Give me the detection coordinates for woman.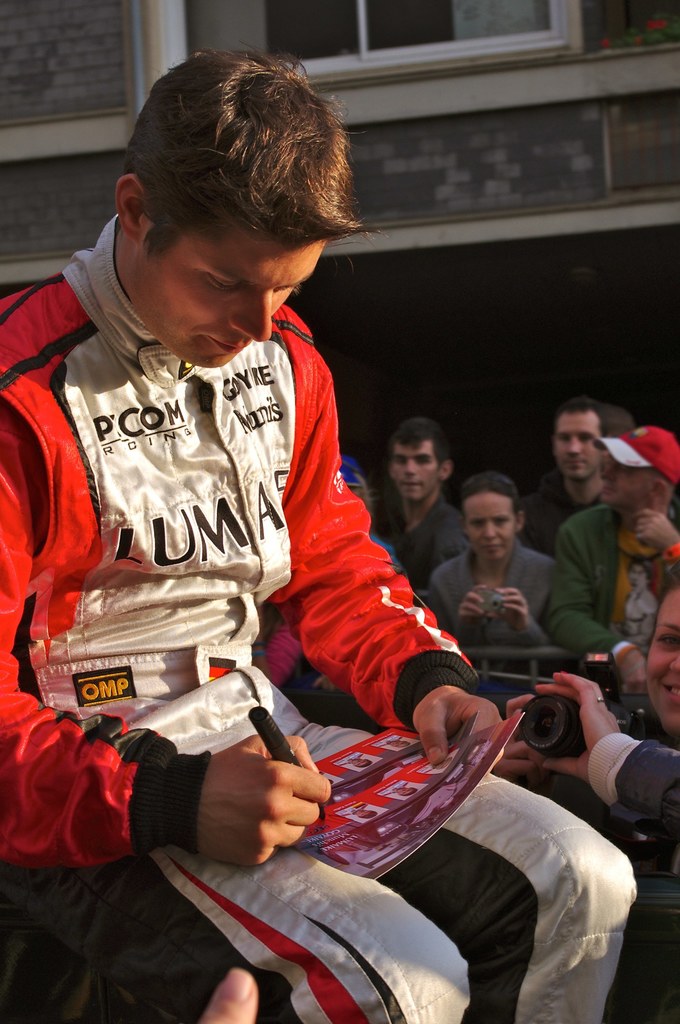
<bbox>492, 540, 679, 1023</bbox>.
